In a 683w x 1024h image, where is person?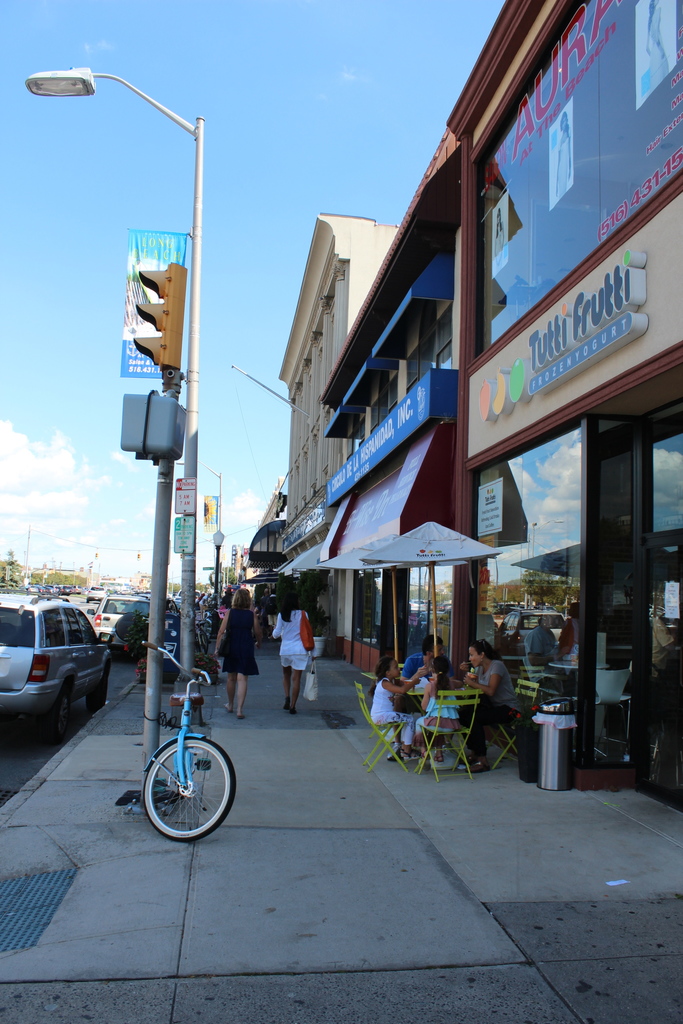
crop(261, 598, 321, 719).
